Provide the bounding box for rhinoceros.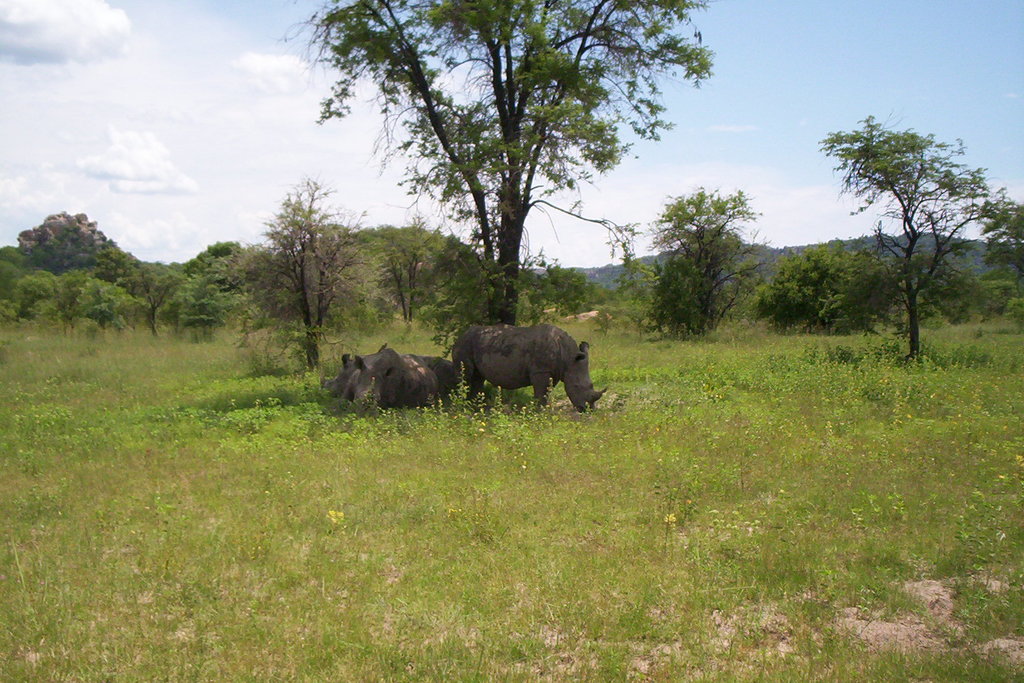
l=447, t=315, r=615, b=415.
